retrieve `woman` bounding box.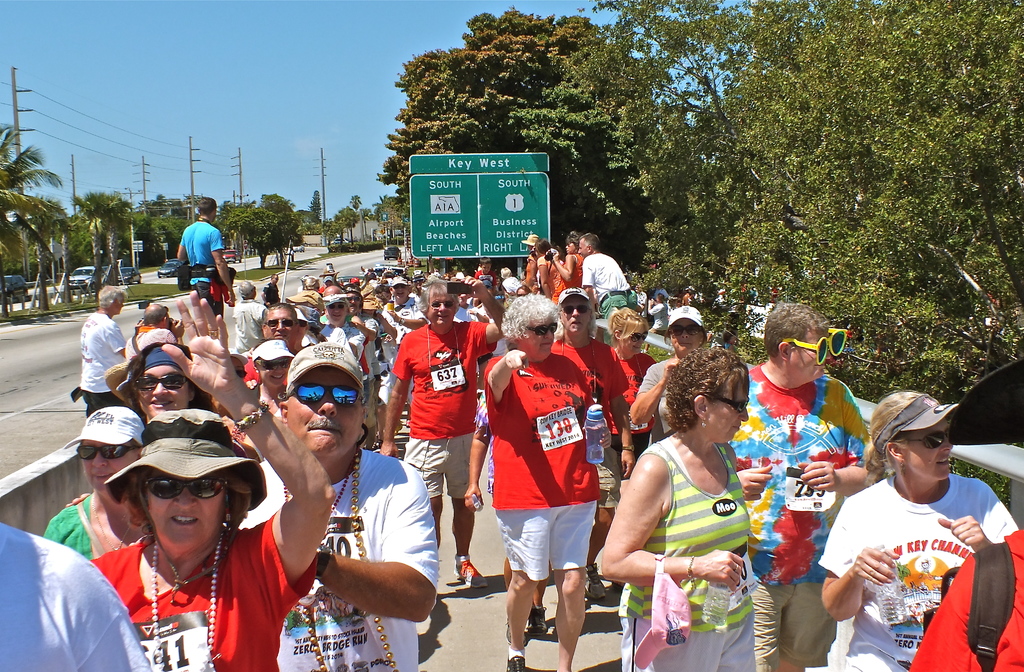
Bounding box: 250, 335, 292, 413.
